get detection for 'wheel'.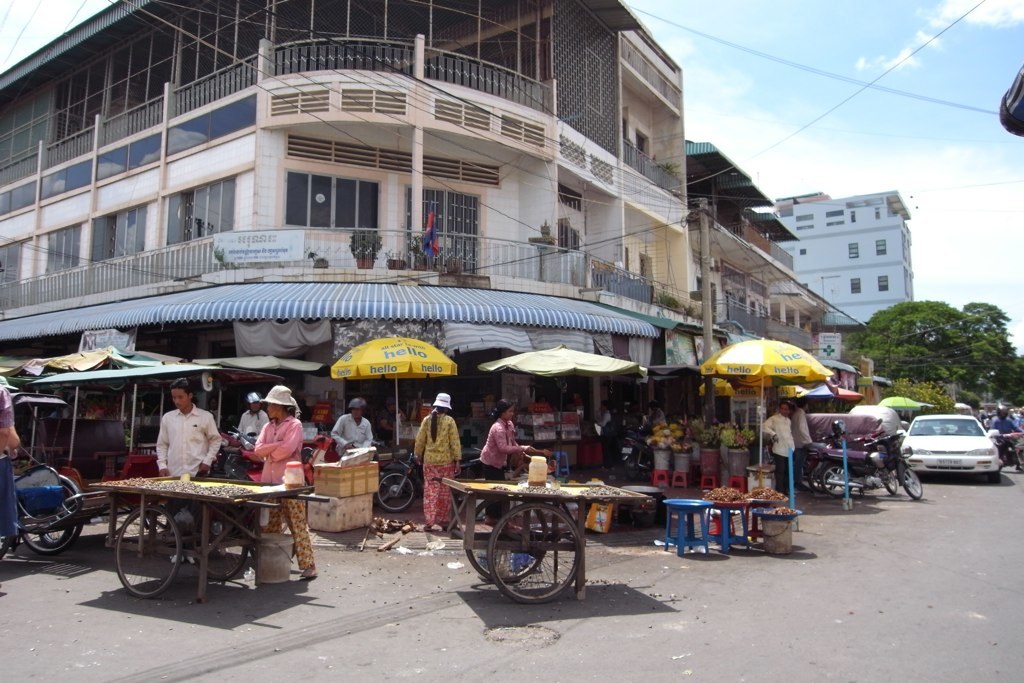
Detection: [984,469,1004,485].
